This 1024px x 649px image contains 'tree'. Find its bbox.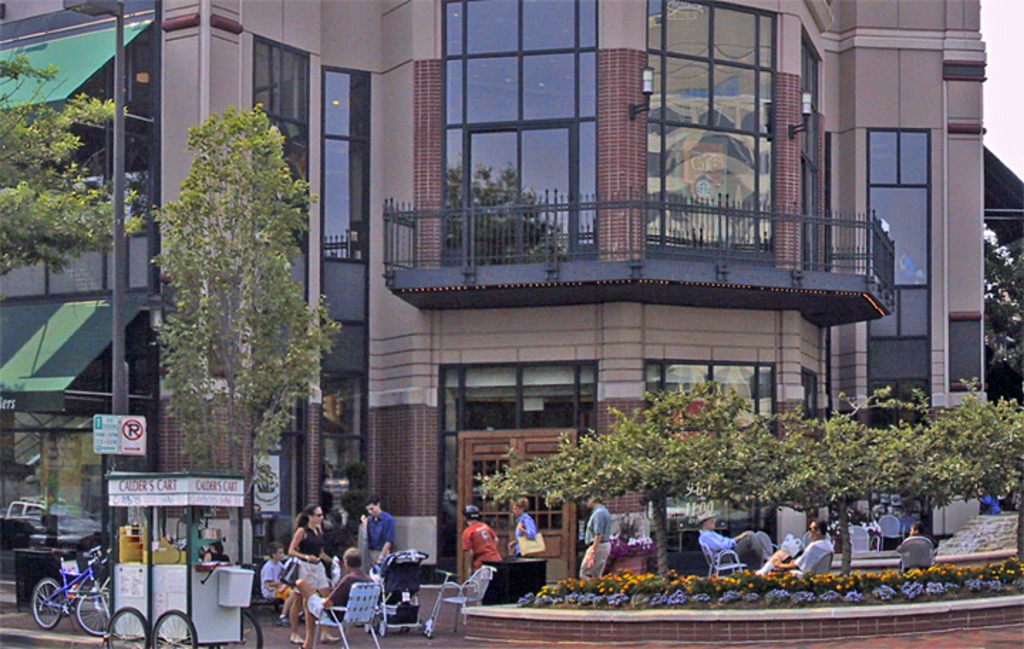
466 380 738 574.
